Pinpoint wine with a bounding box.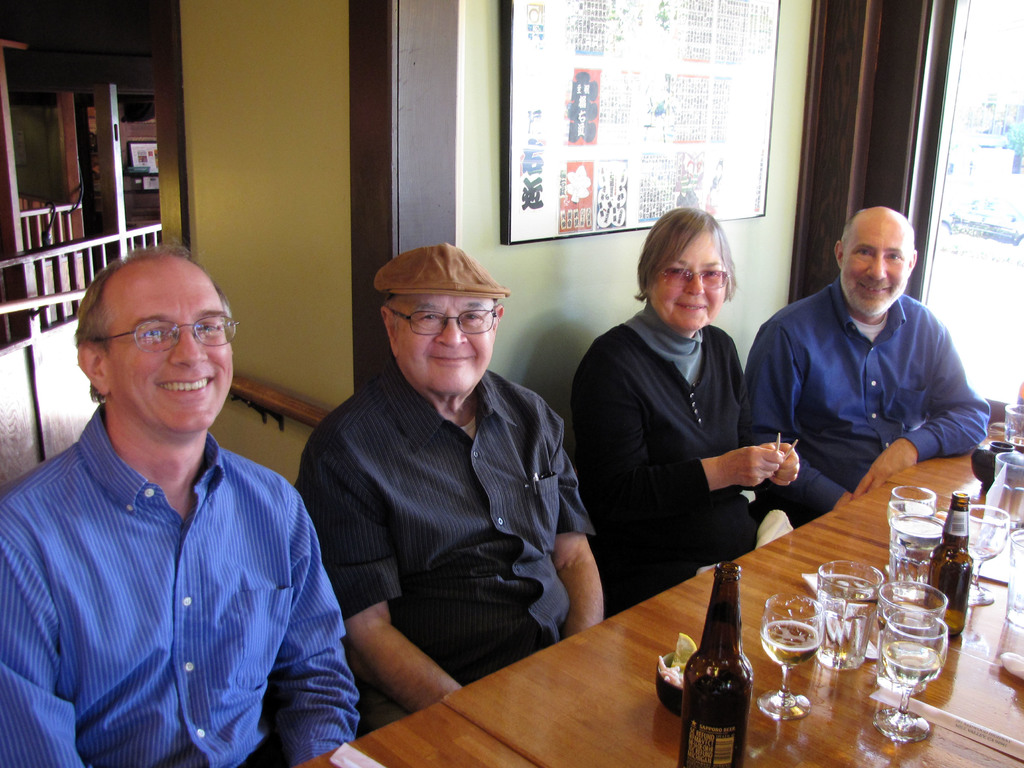
select_region(929, 490, 977, 639).
